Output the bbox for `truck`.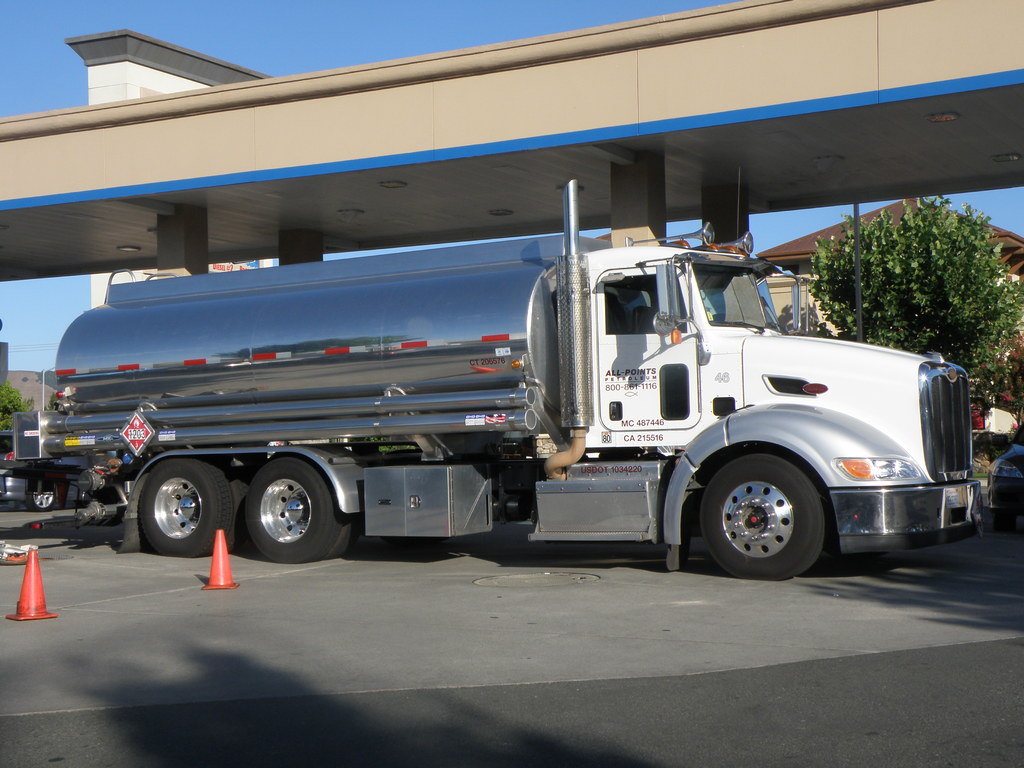
pyautogui.locateOnScreen(77, 255, 964, 598).
